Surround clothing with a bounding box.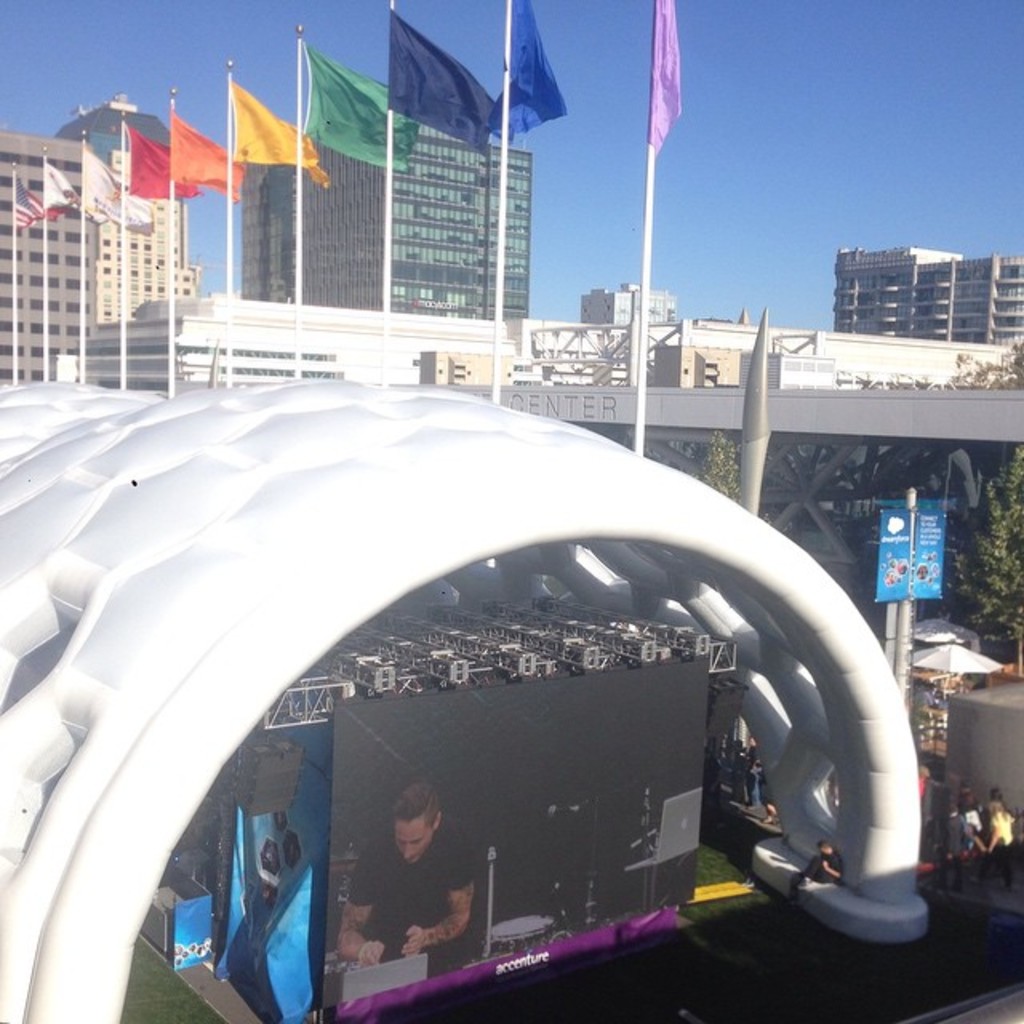
<box>342,827,478,978</box>.
